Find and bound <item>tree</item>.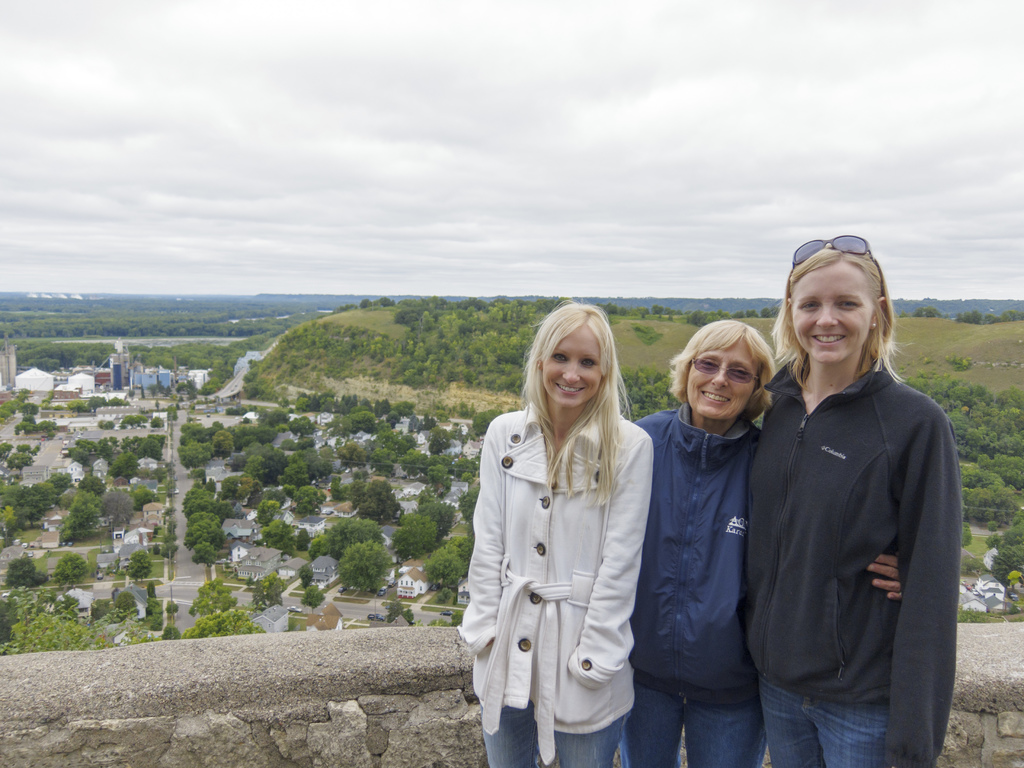
Bound: rect(223, 455, 251, 476).
